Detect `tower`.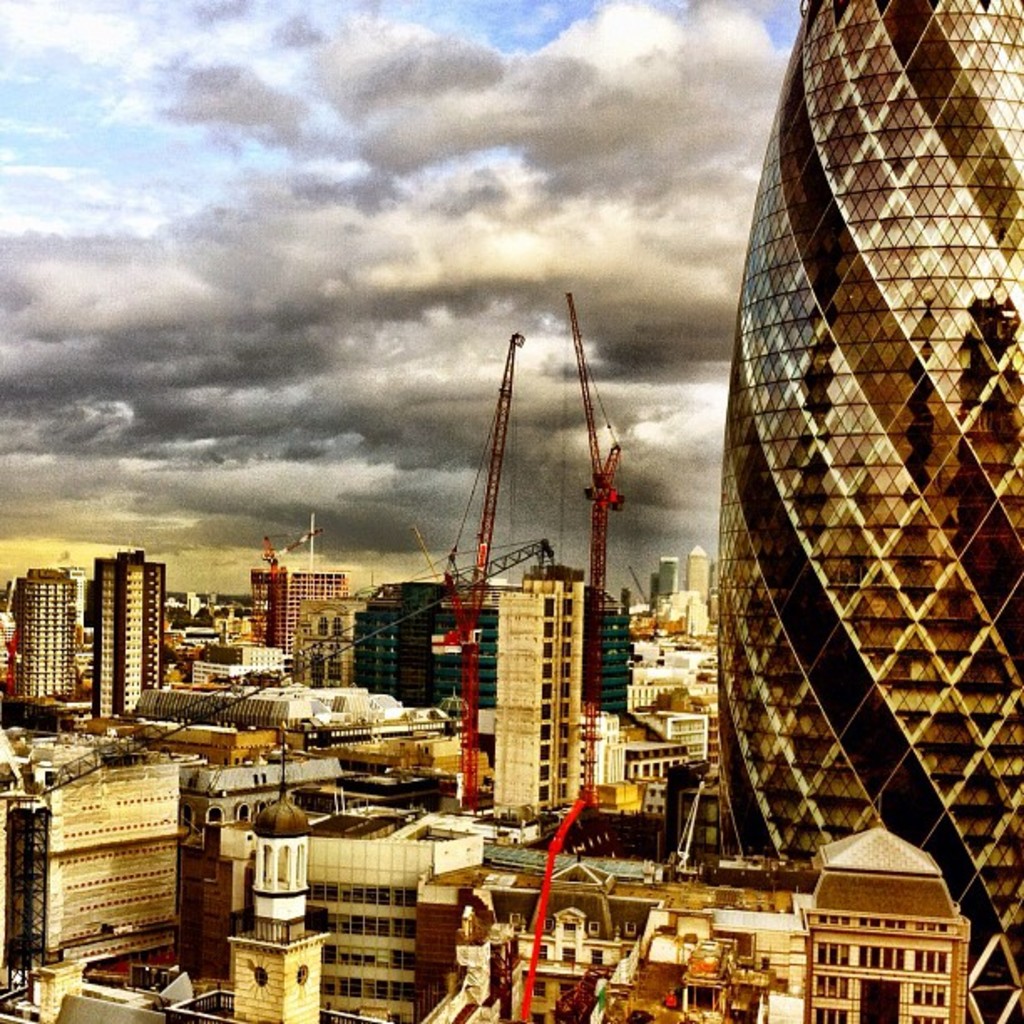
Detected at <bbox>661, 556, 679, 599</bbox>.
